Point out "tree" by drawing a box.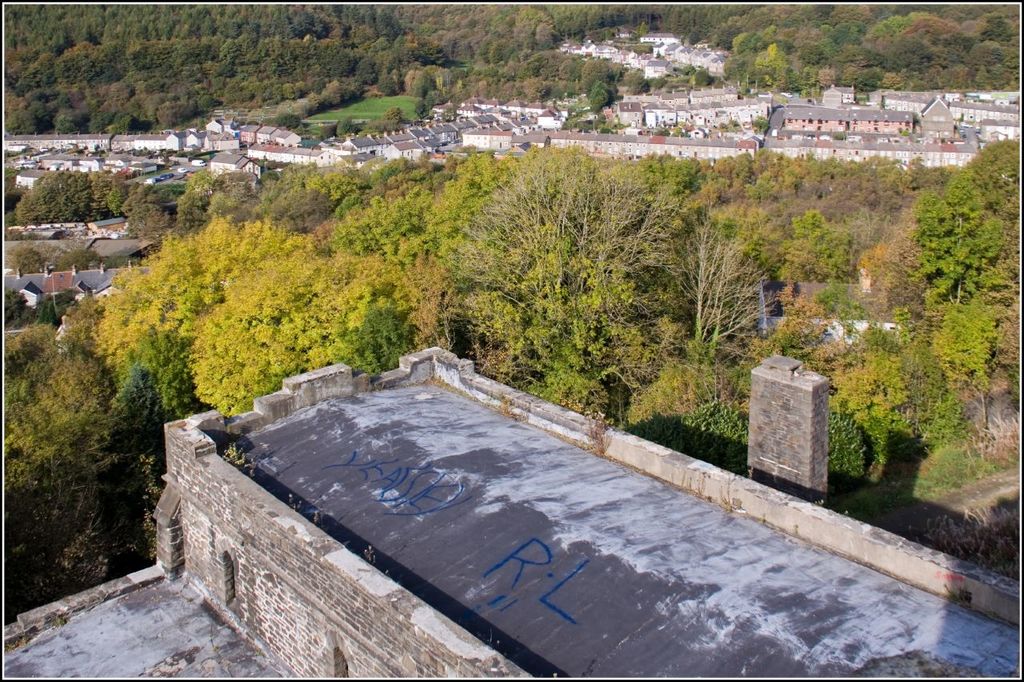
{"x1": 414, "y1": 99, "x2": 429, "y2": 120}.
